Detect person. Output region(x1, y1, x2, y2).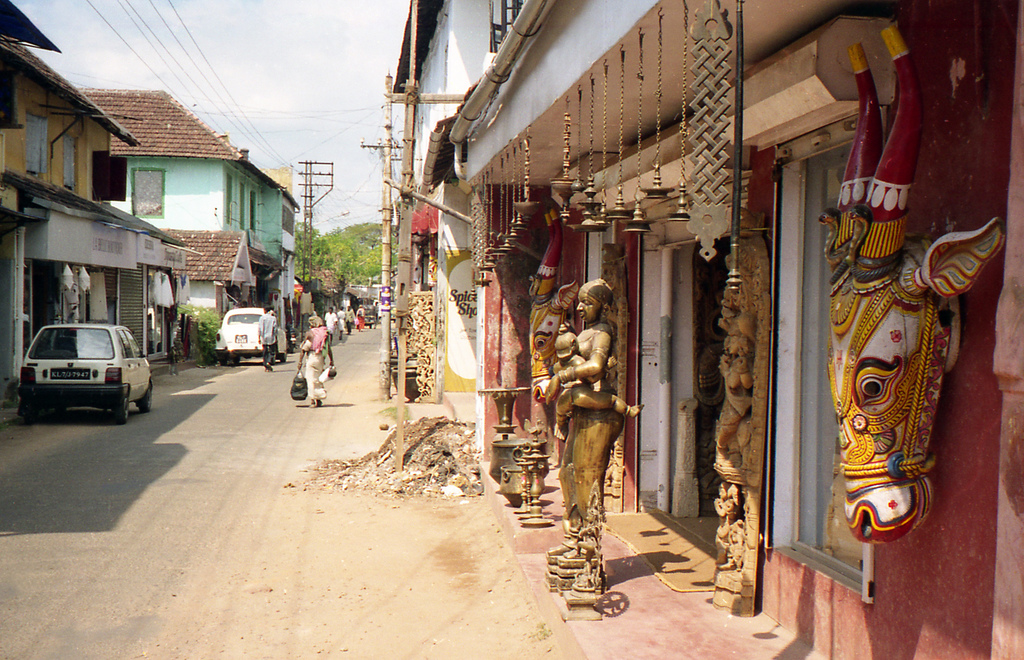
region(324, 304, 335, 345).
